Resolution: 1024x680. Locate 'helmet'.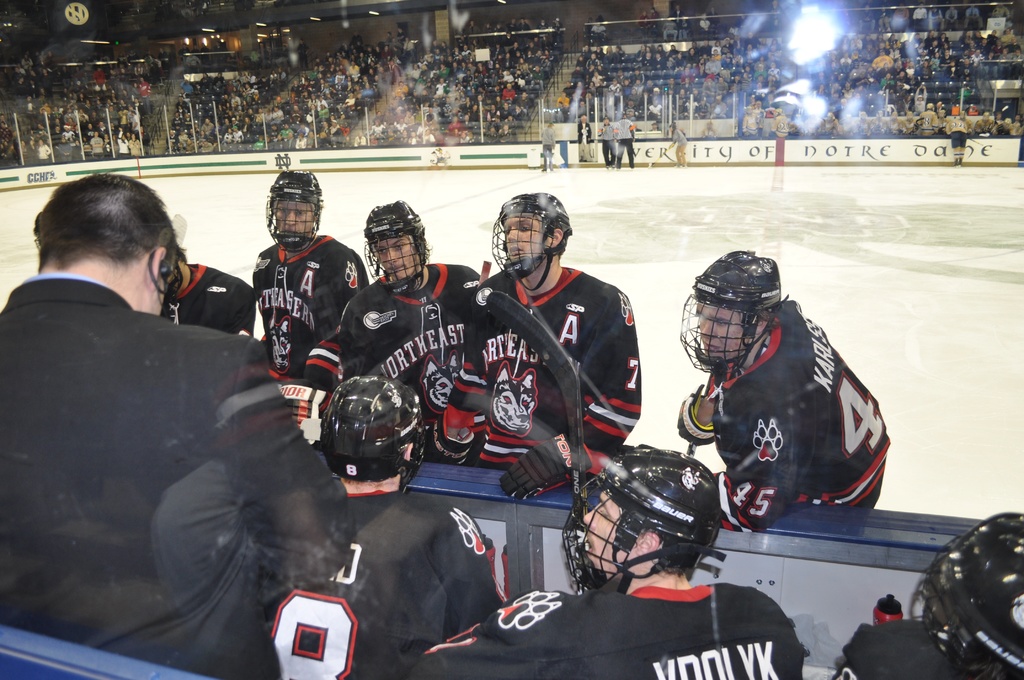
rect(908, 506, 1023, 679).
